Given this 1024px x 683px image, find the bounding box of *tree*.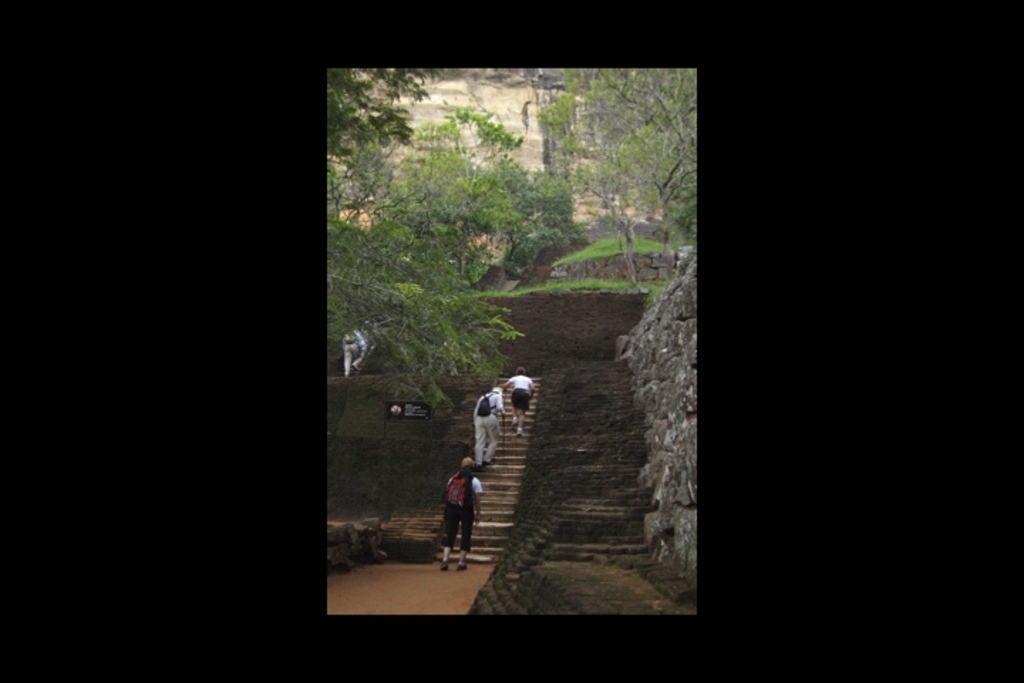
[324,71,441,213].
